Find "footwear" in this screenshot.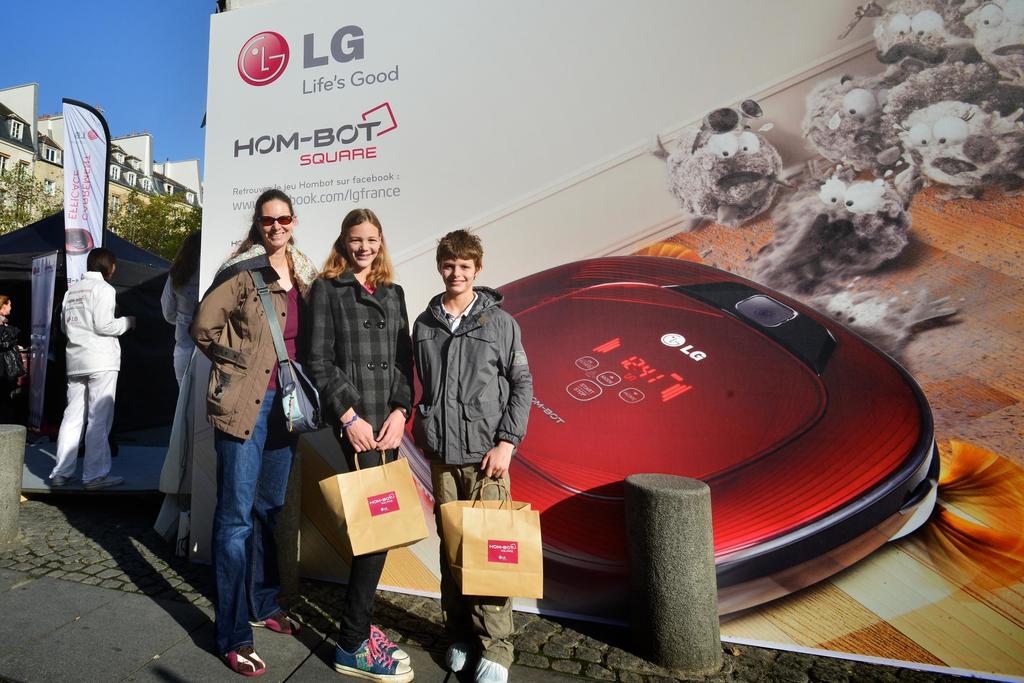
The bounding box for "footwear" is detection(85, 472, 124, 488).
